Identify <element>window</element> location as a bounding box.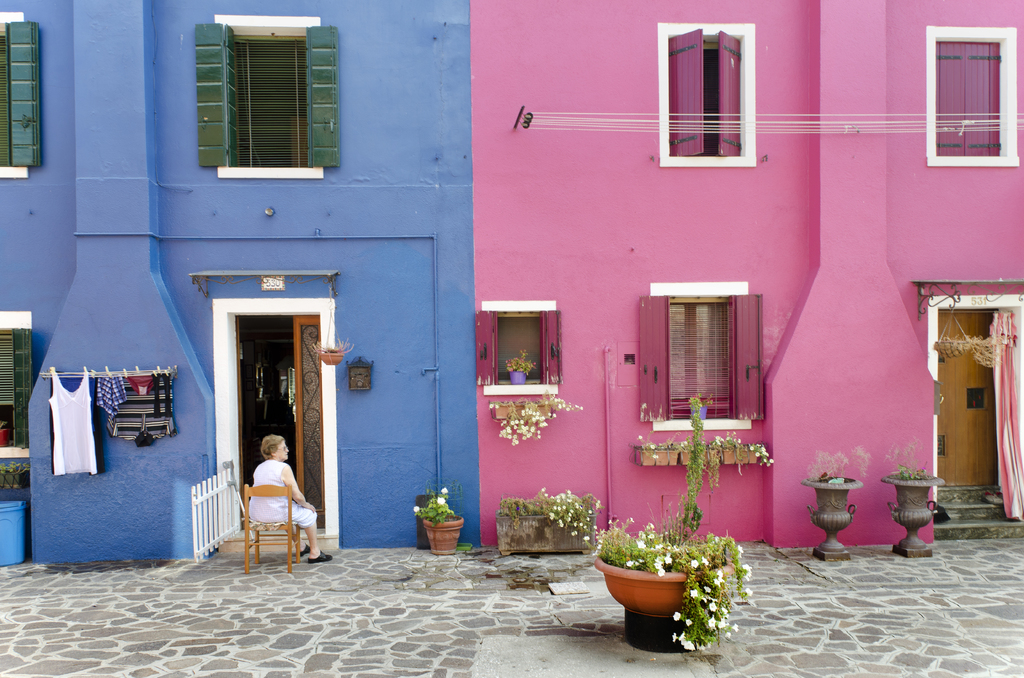
[x1=214, y1=12, x2=323, y2=177].
